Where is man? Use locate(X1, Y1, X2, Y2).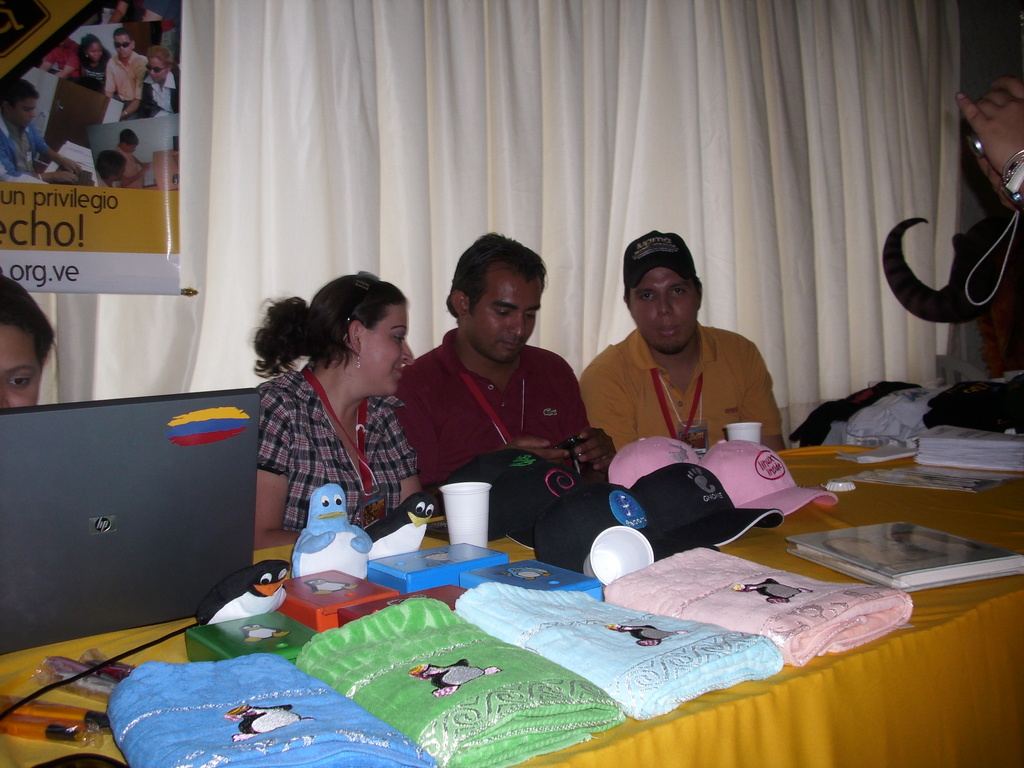
locate(395, 230, 619, 490).
